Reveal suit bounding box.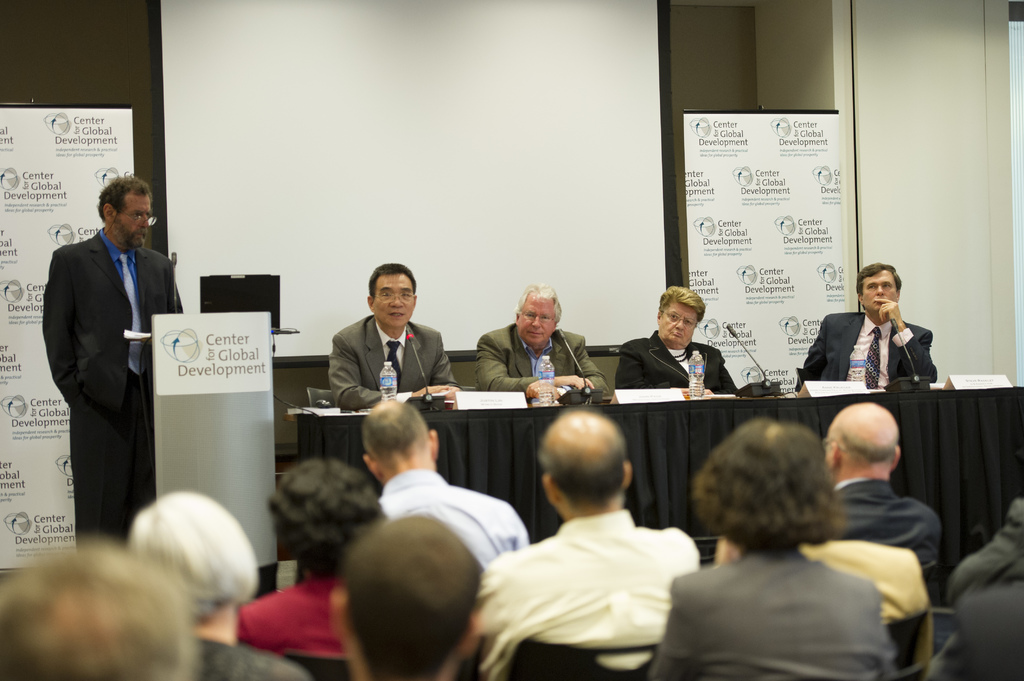
Revealed: crop(43, 229, 183, 556).
